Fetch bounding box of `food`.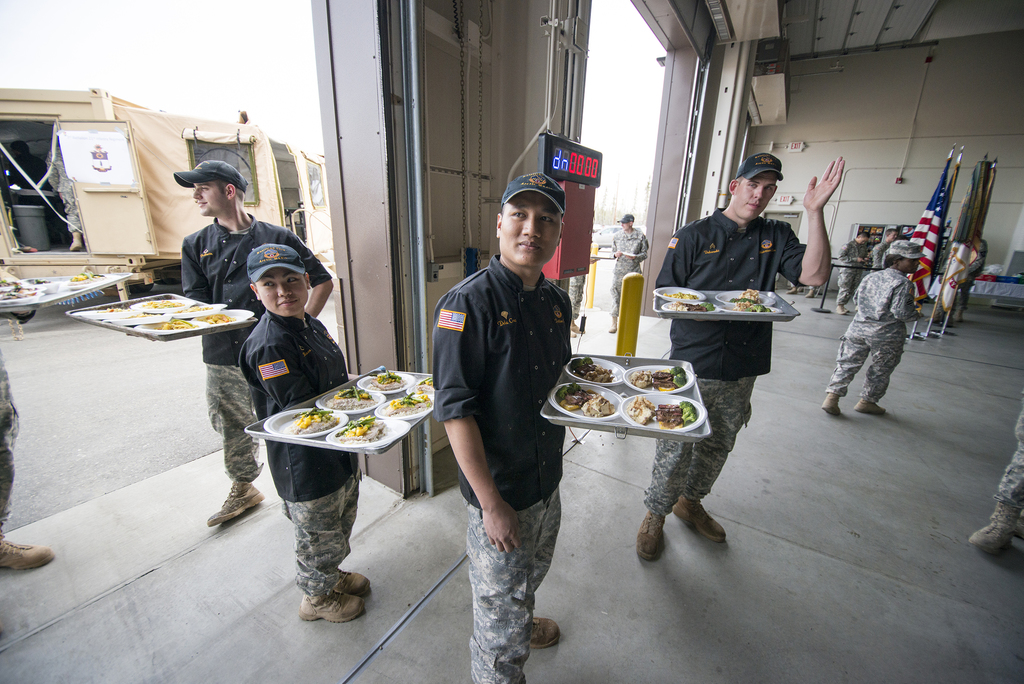
Bbox: box(573, 359, 685, 430).
